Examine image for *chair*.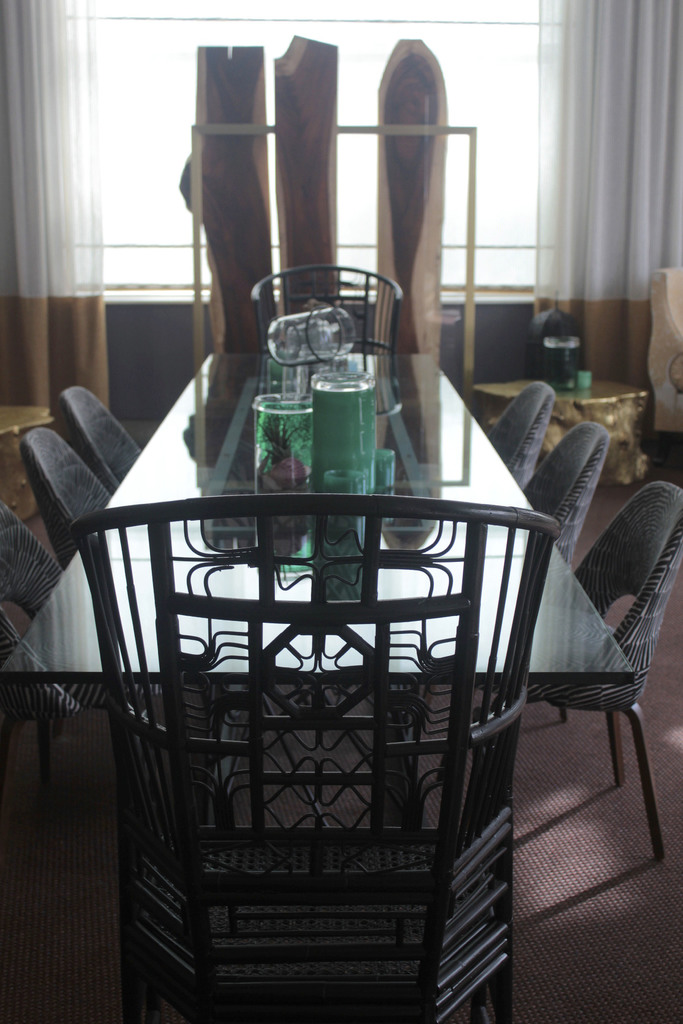
Examination result: (left=26, top=426, right=276, bottom=799).
